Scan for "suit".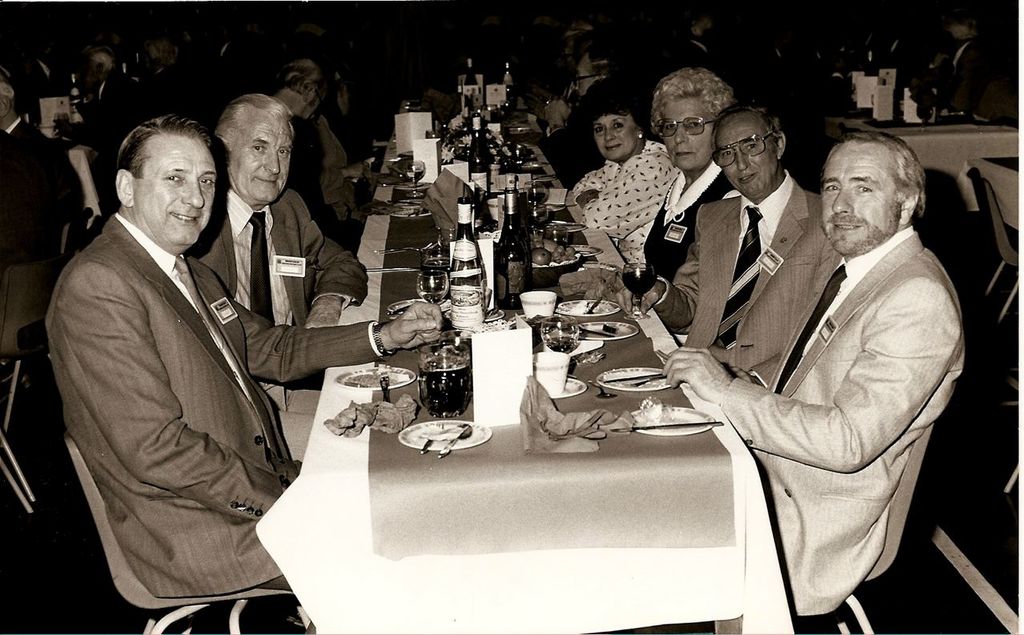
Scan result: crop(542, 79, 656, 189).
